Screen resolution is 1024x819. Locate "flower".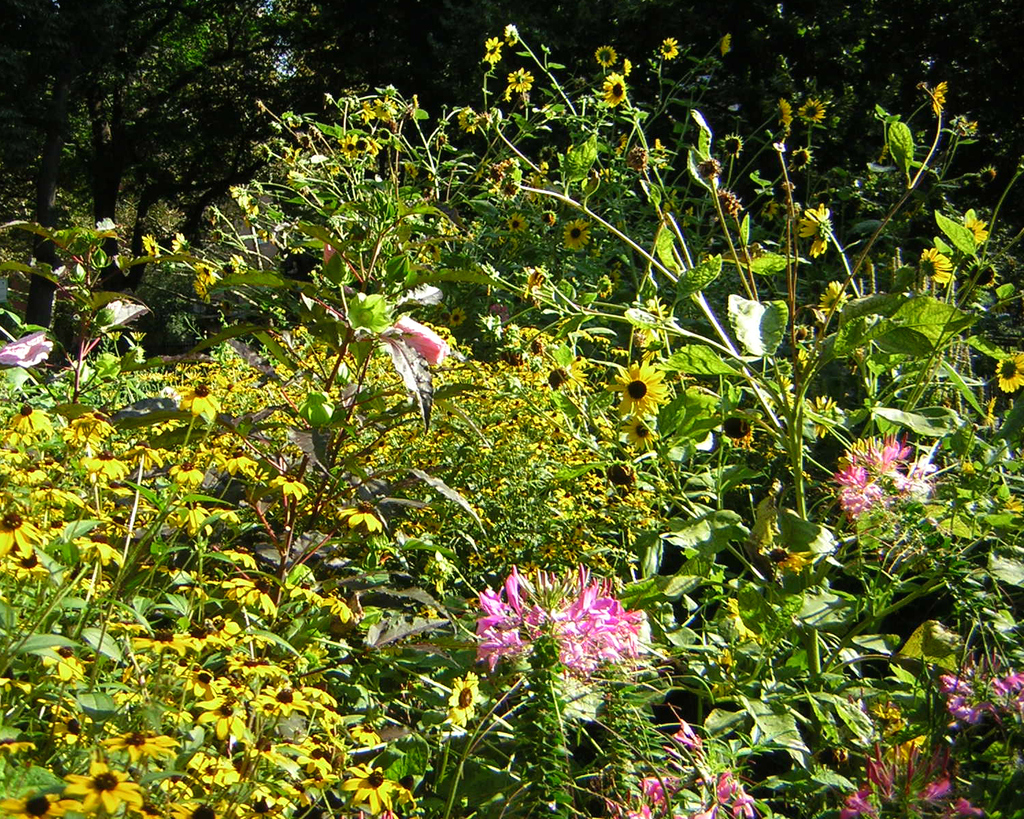
(719,134,743,158).
